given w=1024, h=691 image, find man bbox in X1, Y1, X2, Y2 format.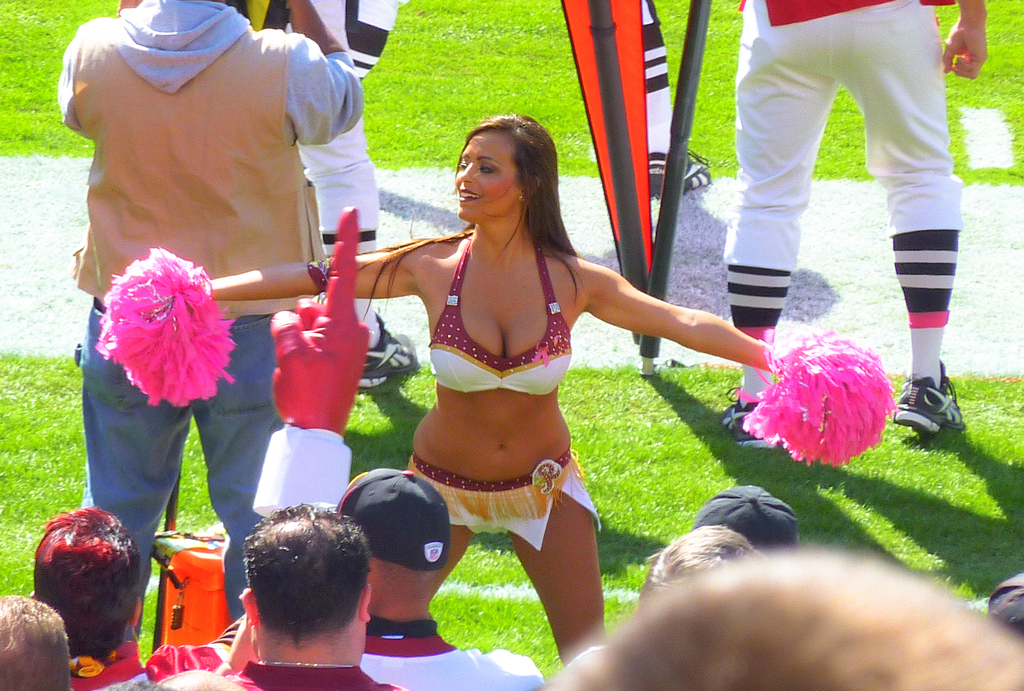
150, 670, 239, 690.
